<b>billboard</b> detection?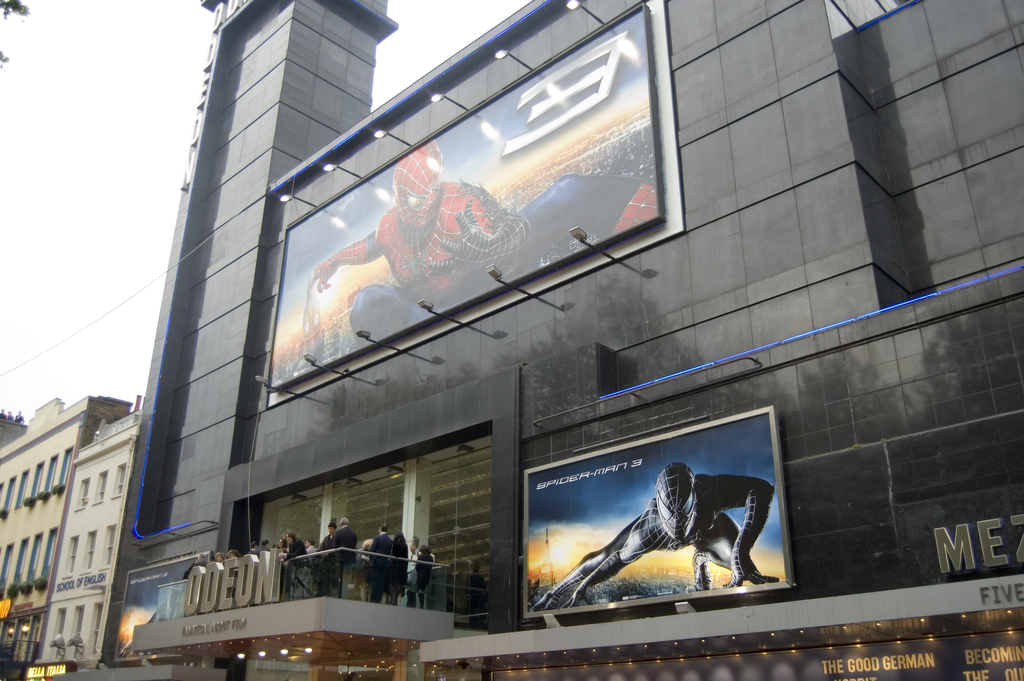
[273, 6, 658, 393]
